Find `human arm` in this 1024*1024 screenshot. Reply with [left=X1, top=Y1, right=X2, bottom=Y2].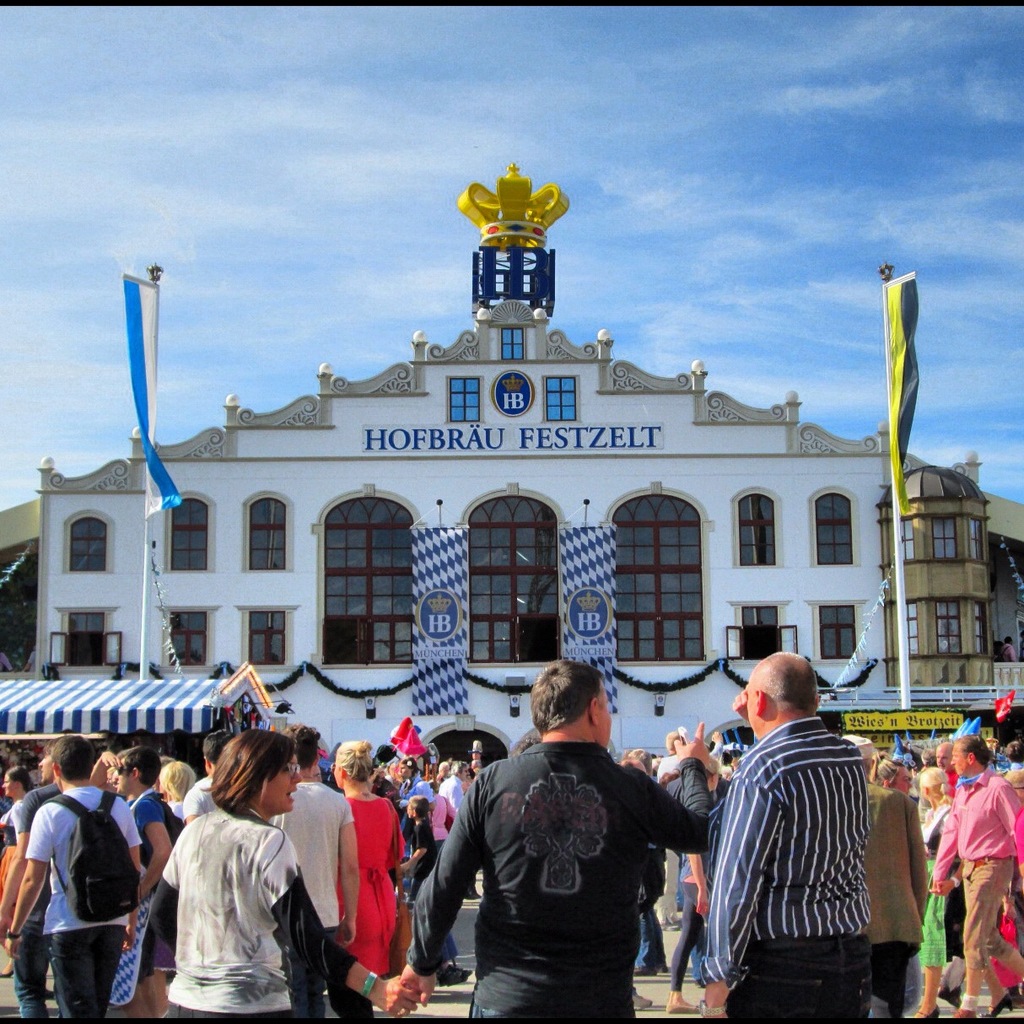
[left=392, top=757, right=498, bottom=1007].
